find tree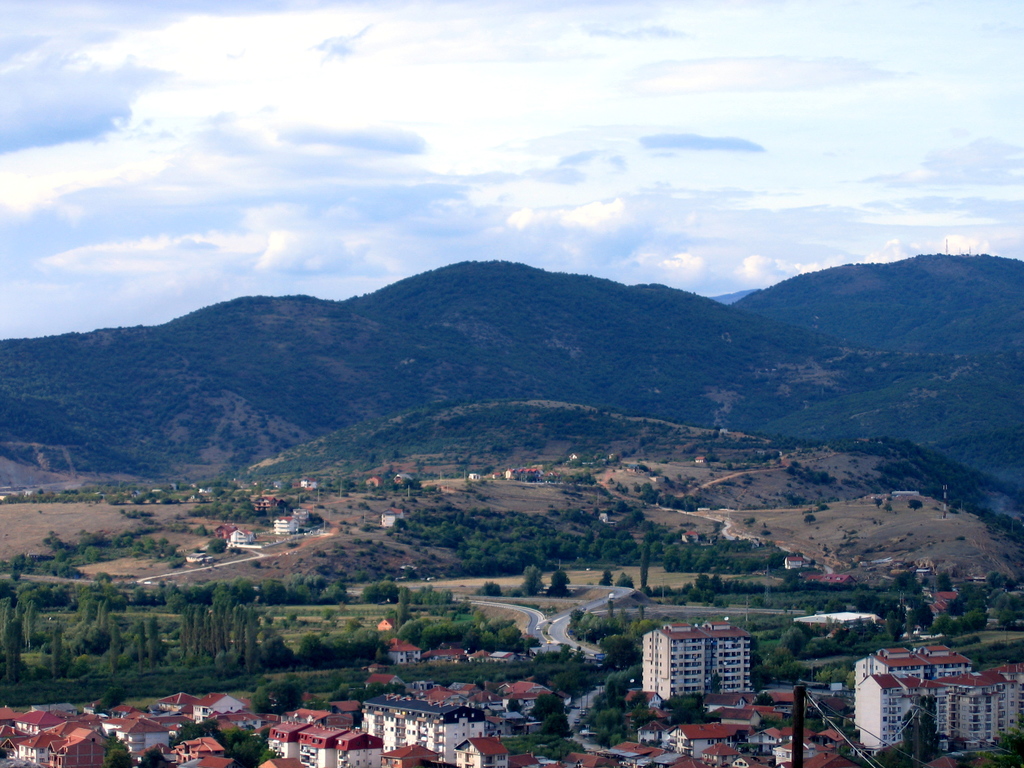
rect(581, 701, 625, 745)
